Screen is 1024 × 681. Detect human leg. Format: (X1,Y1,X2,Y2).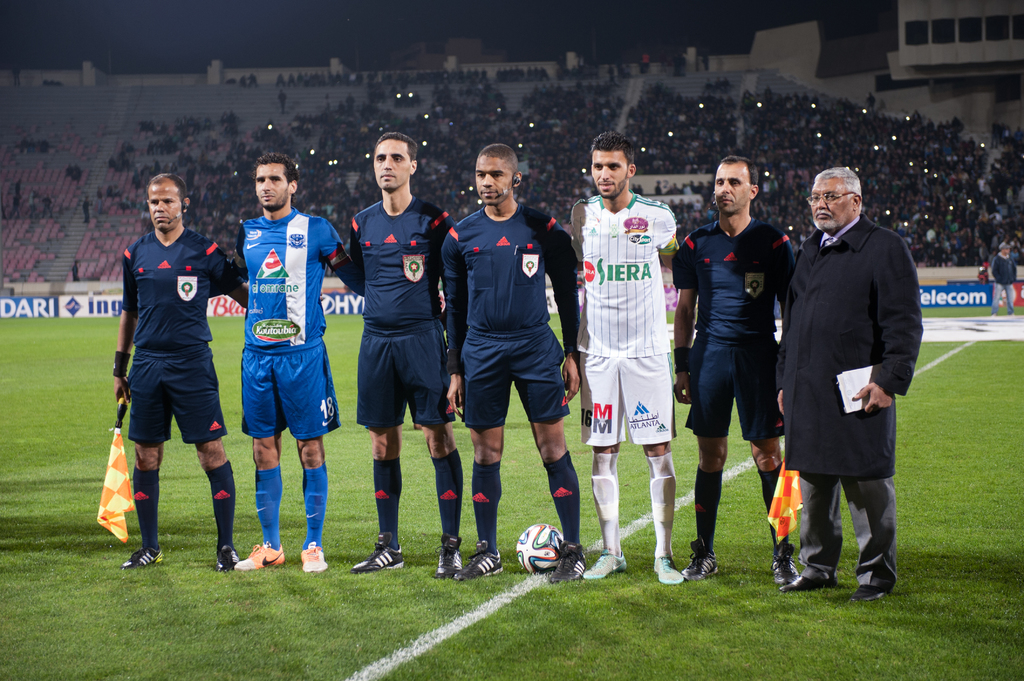
(295,434,332,573).
